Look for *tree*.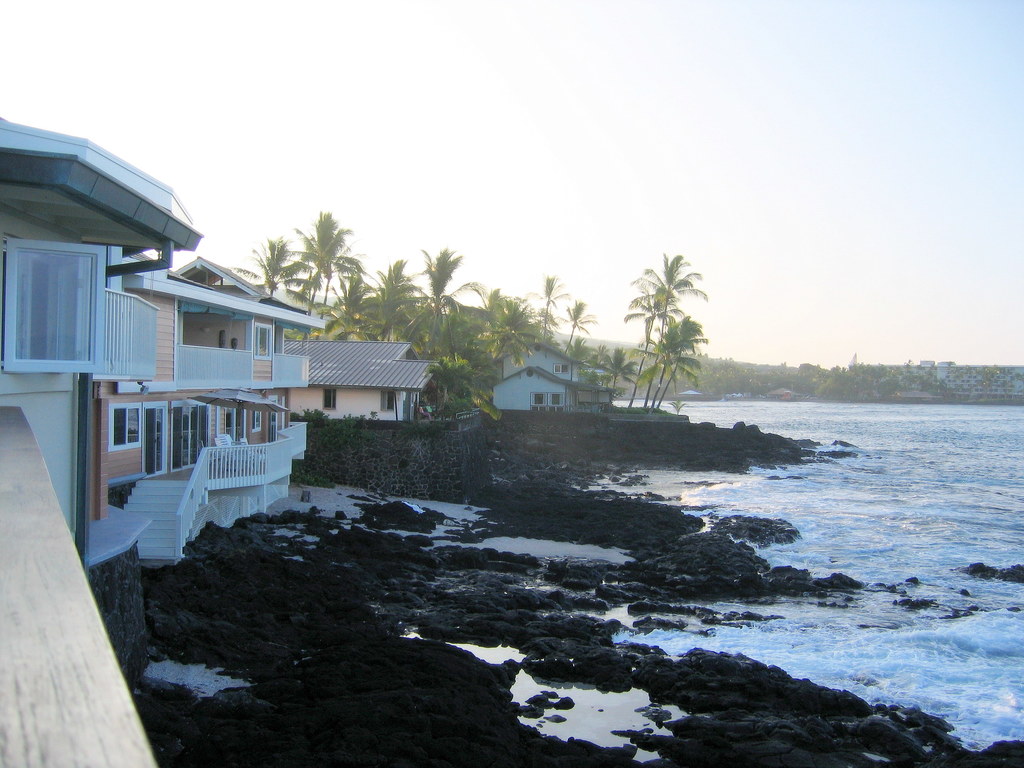
Found: x1=591 y1=346 x2=639 y2=404.
